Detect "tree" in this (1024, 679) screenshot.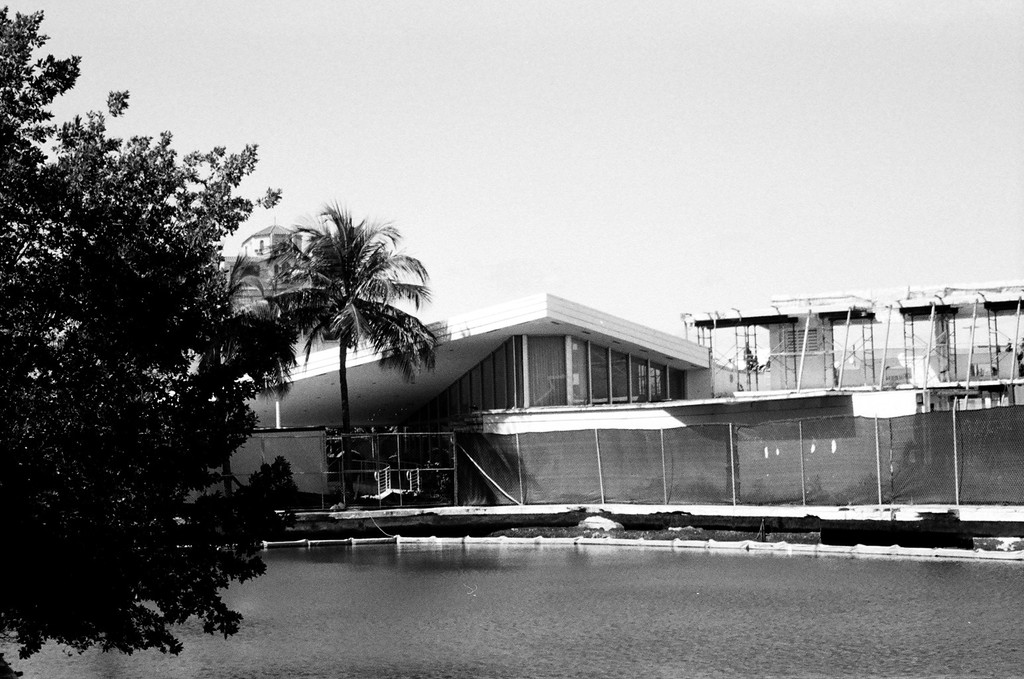
Detection: rect(0, 0, 292, 678).
